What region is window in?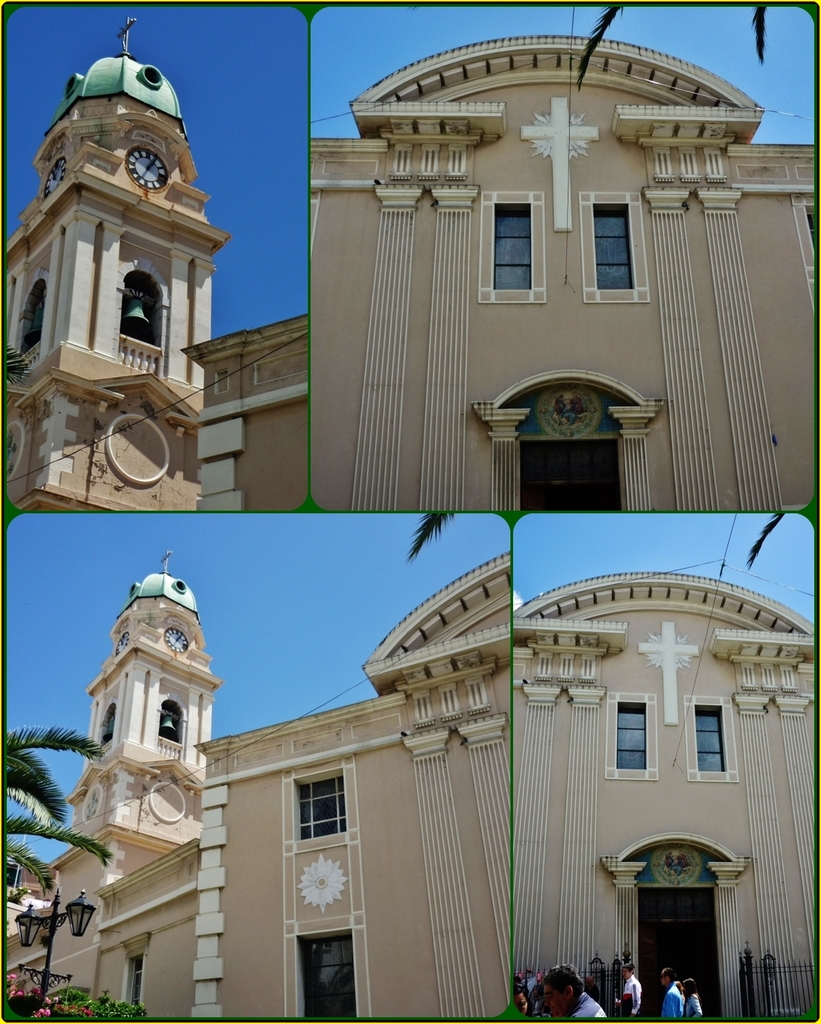
614/701/647/771.
